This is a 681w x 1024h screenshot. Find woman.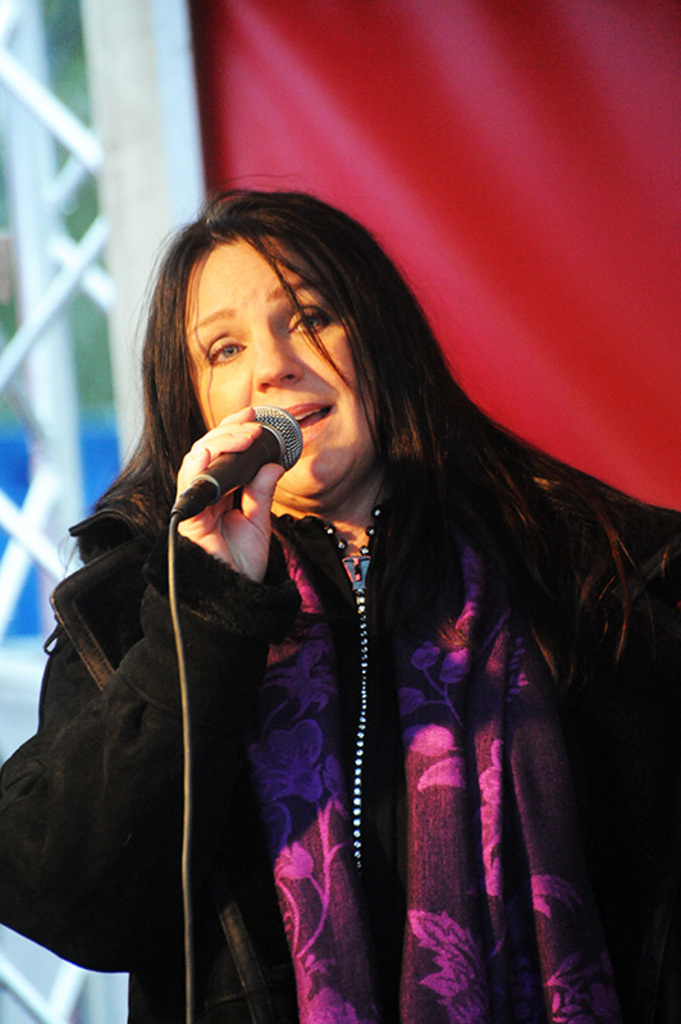
Bounding box: crop(33, 166, 649, 1007).
